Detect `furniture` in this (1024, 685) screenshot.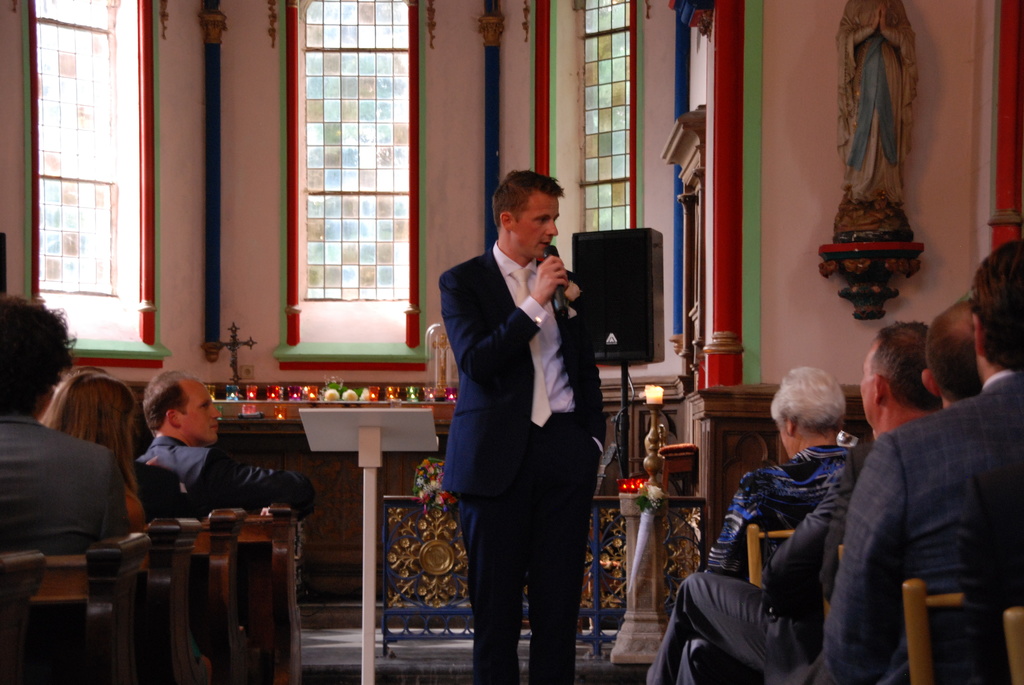
Detection: 902,577,970,684.
